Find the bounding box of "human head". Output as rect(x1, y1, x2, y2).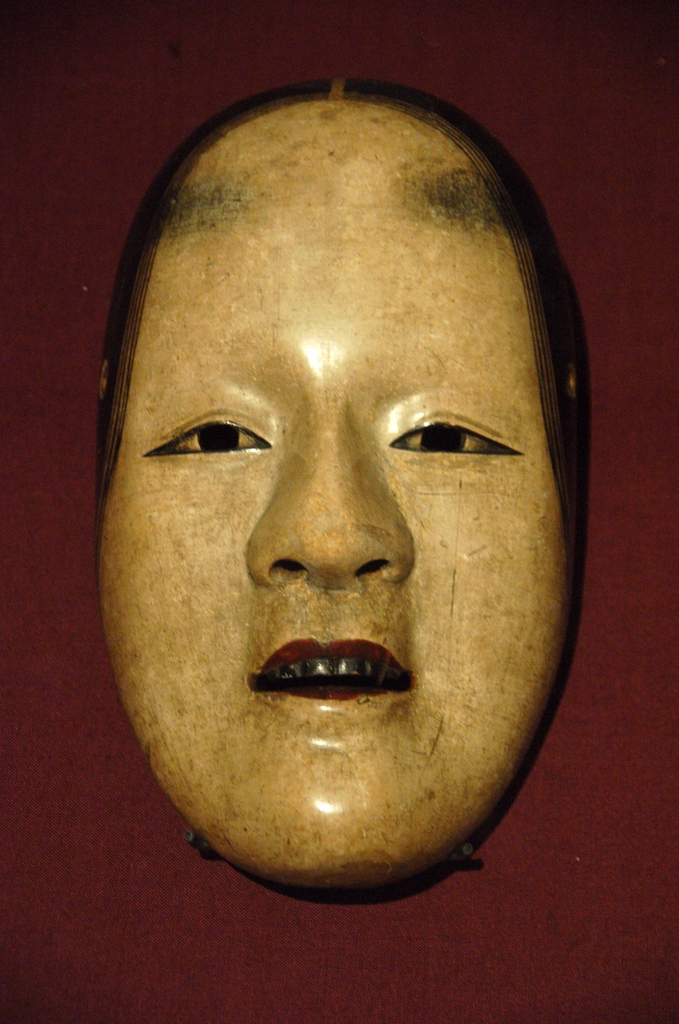
rect(94, 86, 574, 885).
